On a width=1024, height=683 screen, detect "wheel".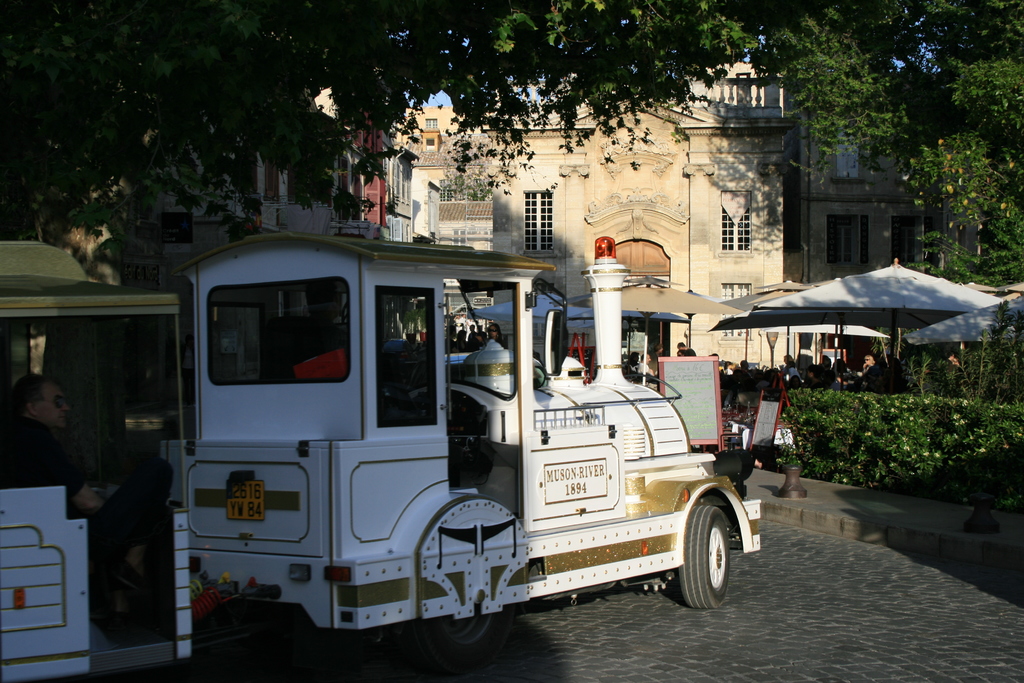
414,613,515,655.
